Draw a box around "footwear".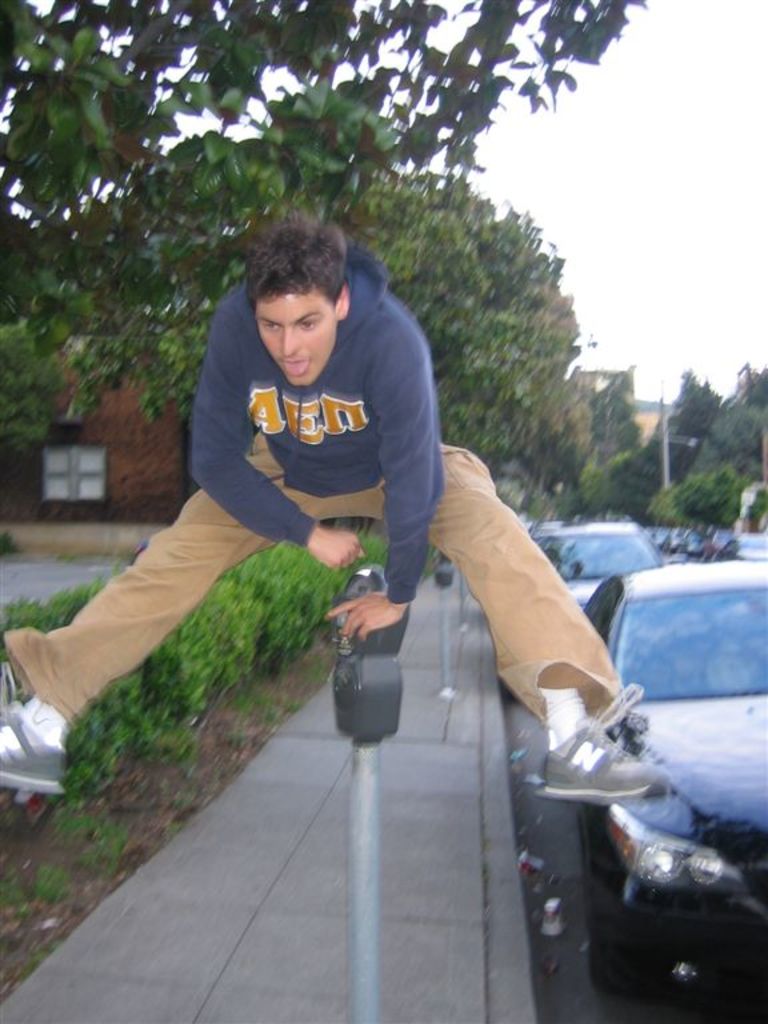
bbox=[0, 699, 71, 793].
